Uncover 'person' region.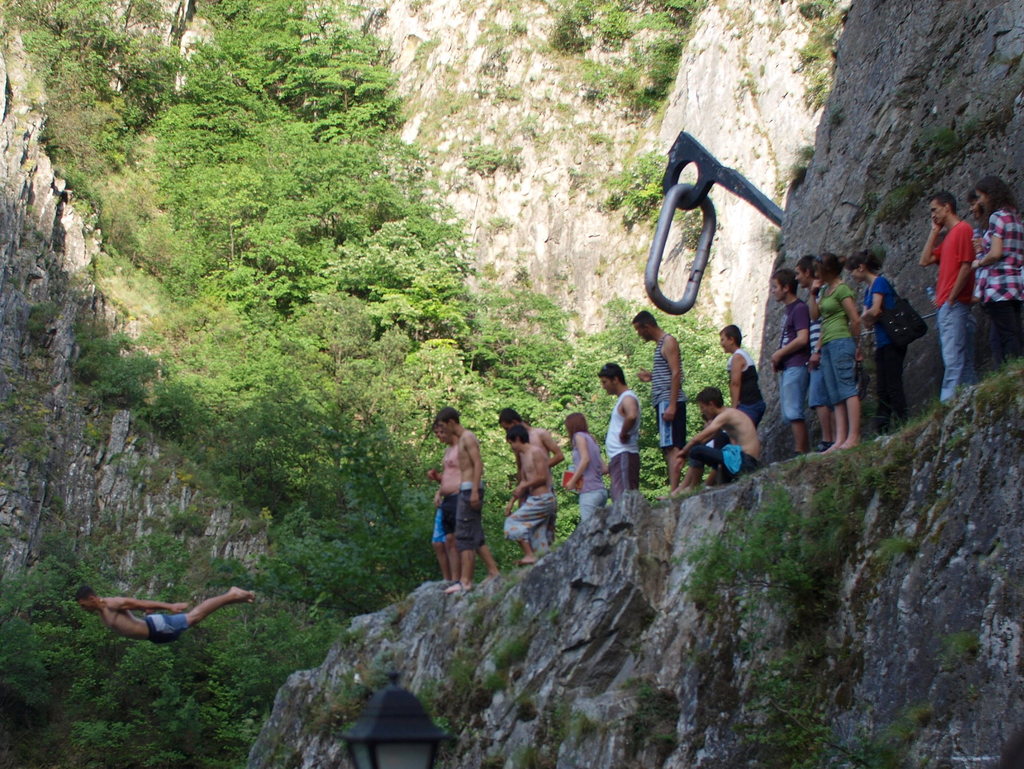
Uncovered: (972, 179, 1023, 368).
